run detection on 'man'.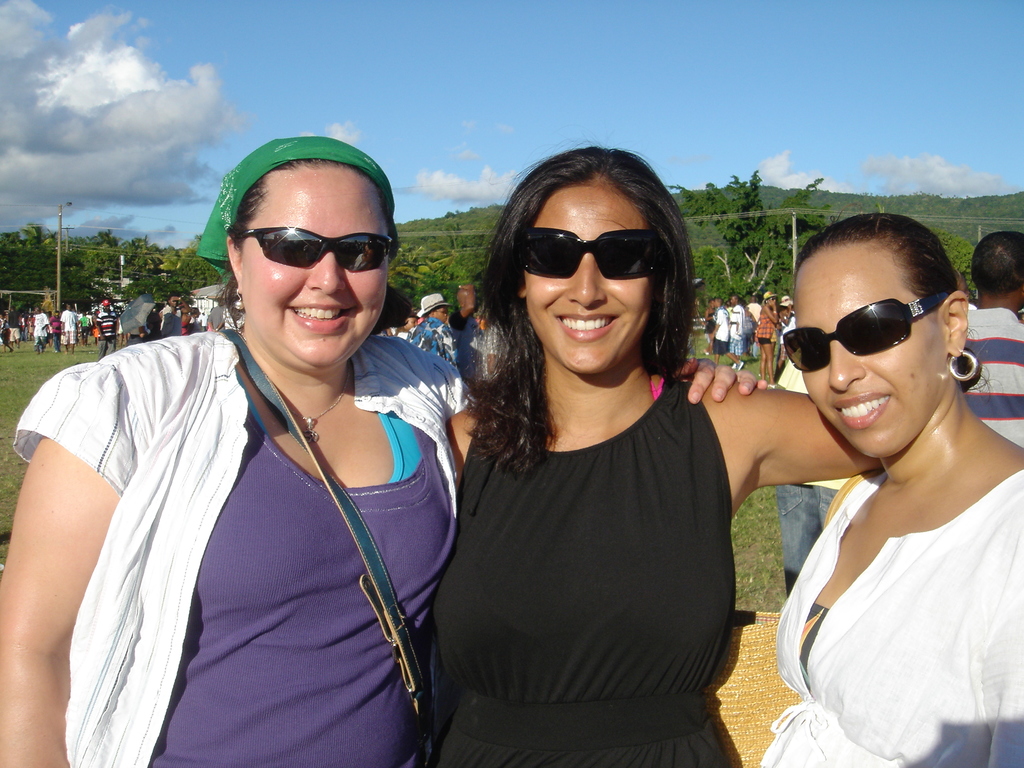
Result: 963,230,1023,450.
